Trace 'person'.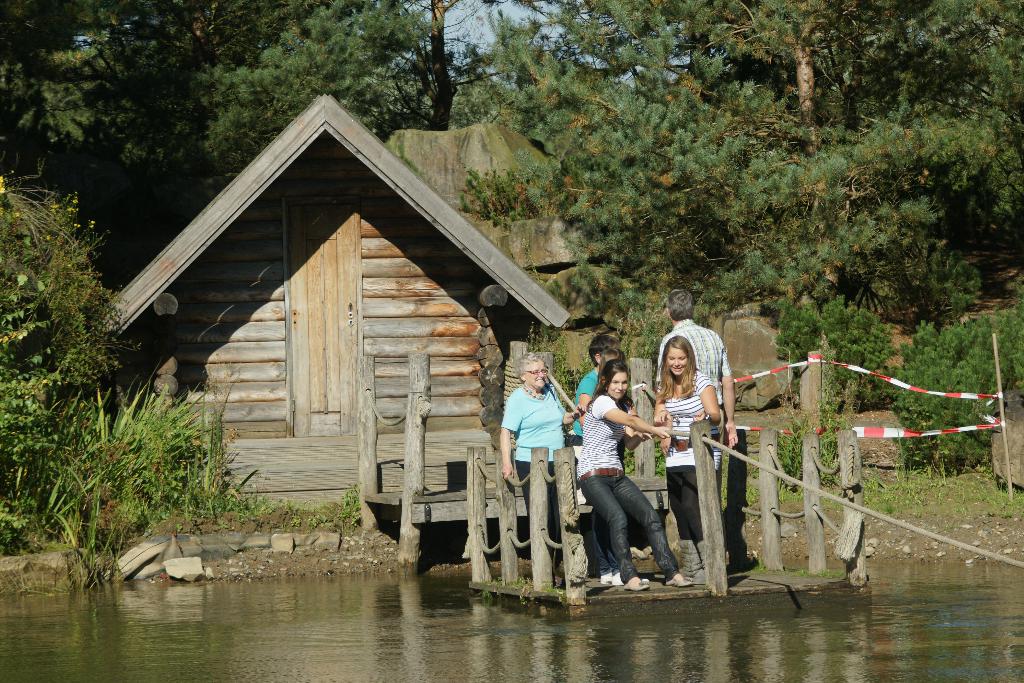
Traced to locate(572, 326, 652, 474).
